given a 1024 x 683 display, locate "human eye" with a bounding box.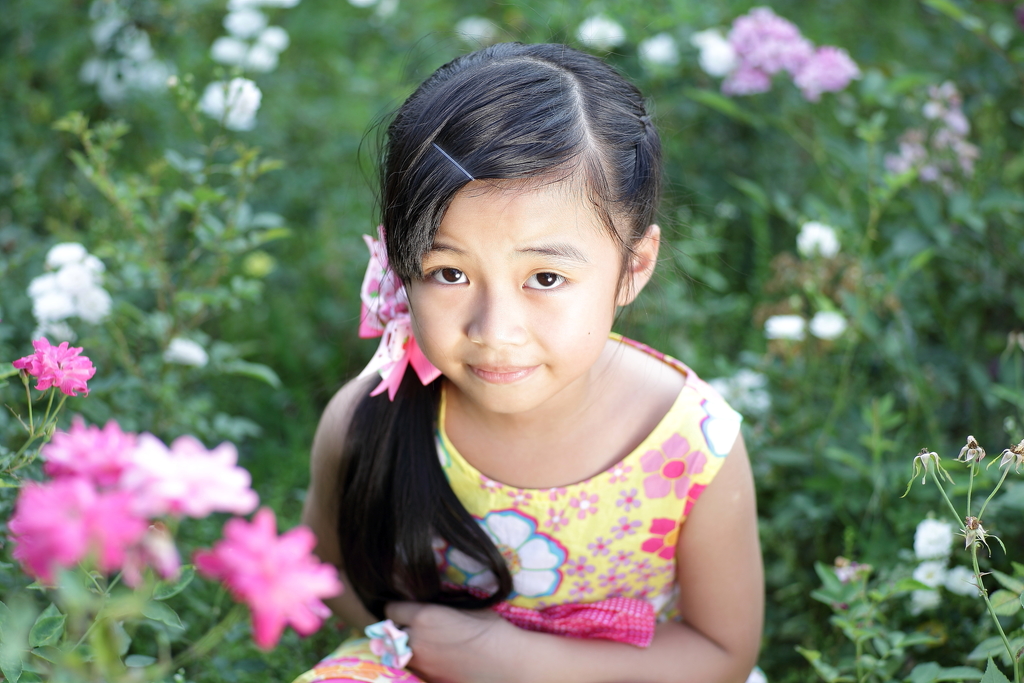
Located: 519 262 569 298.
